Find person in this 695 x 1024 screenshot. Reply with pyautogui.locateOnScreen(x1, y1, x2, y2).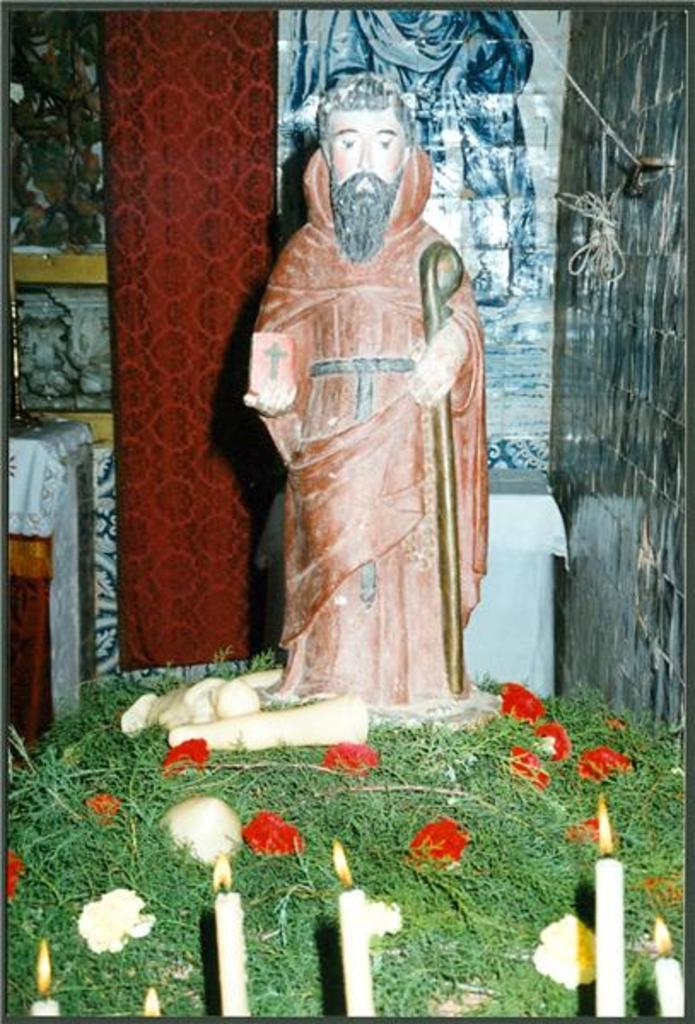
pyautogui.locateOnScreen(237, 99, 502, 748).
